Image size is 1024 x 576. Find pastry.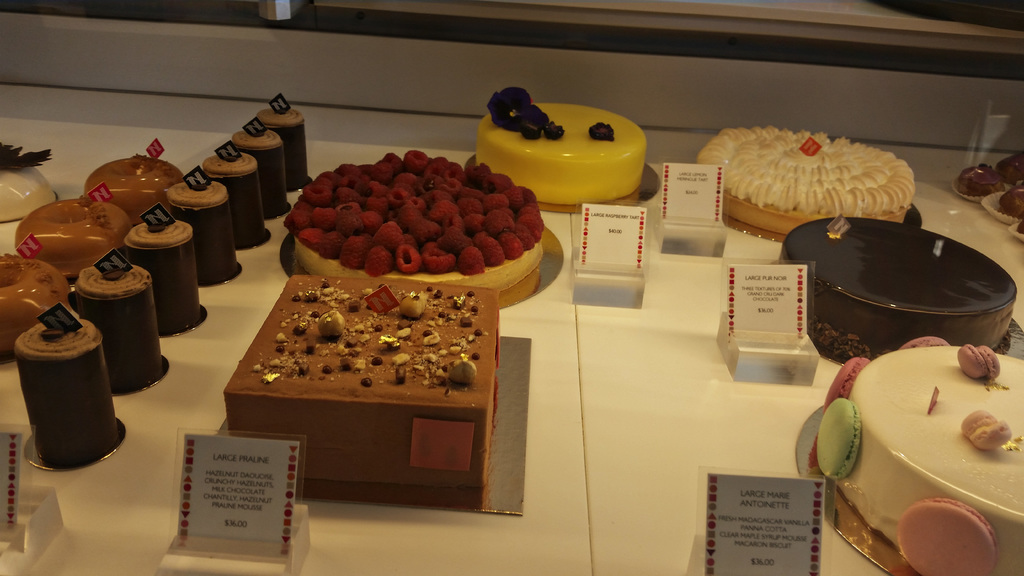
locate(246, 88, 304, 188).
